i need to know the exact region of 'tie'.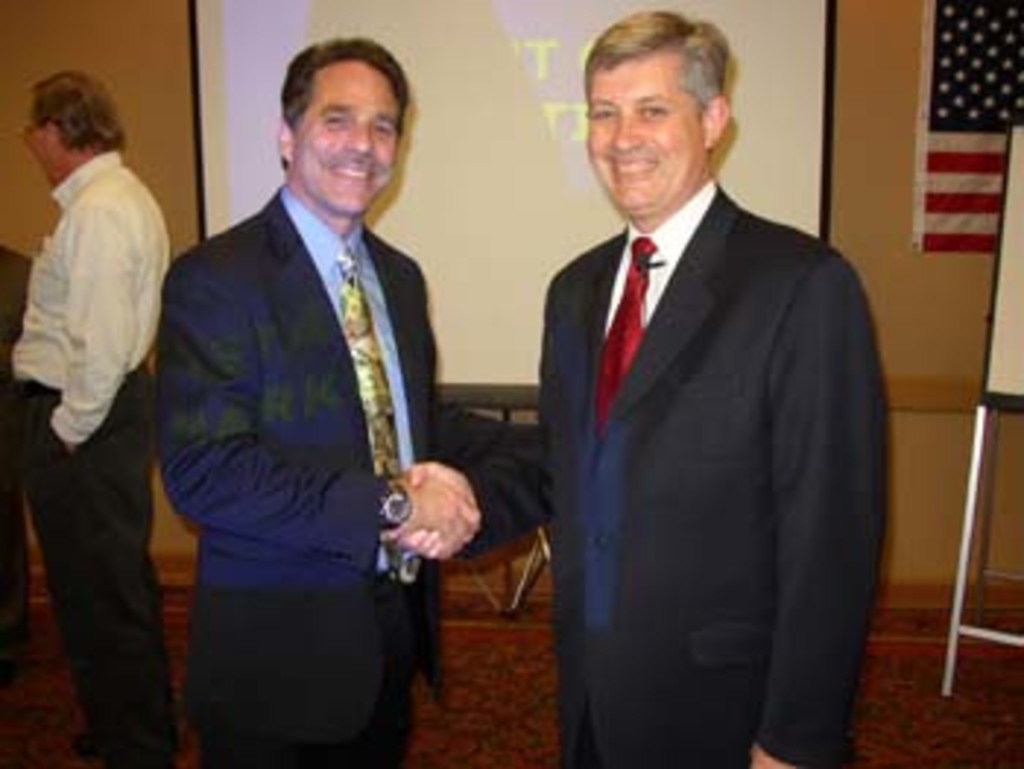
Region: [left=331, top=243, right=401, bottom=576].
